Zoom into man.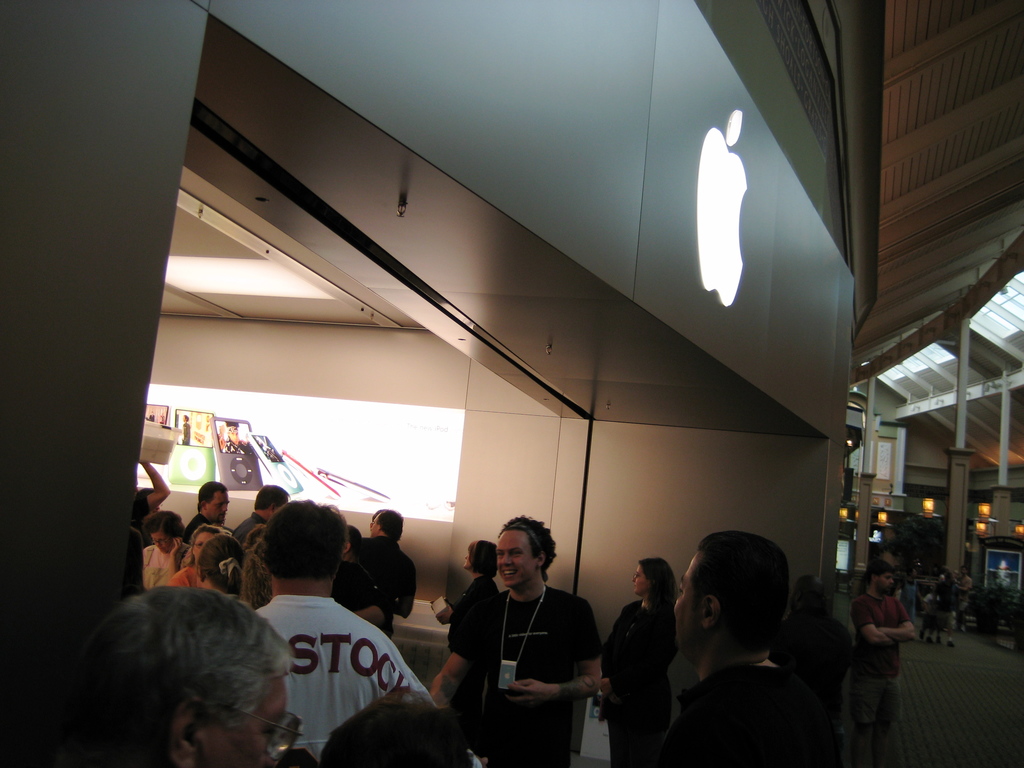
Zoom target: (955, 563, 972, 631).
